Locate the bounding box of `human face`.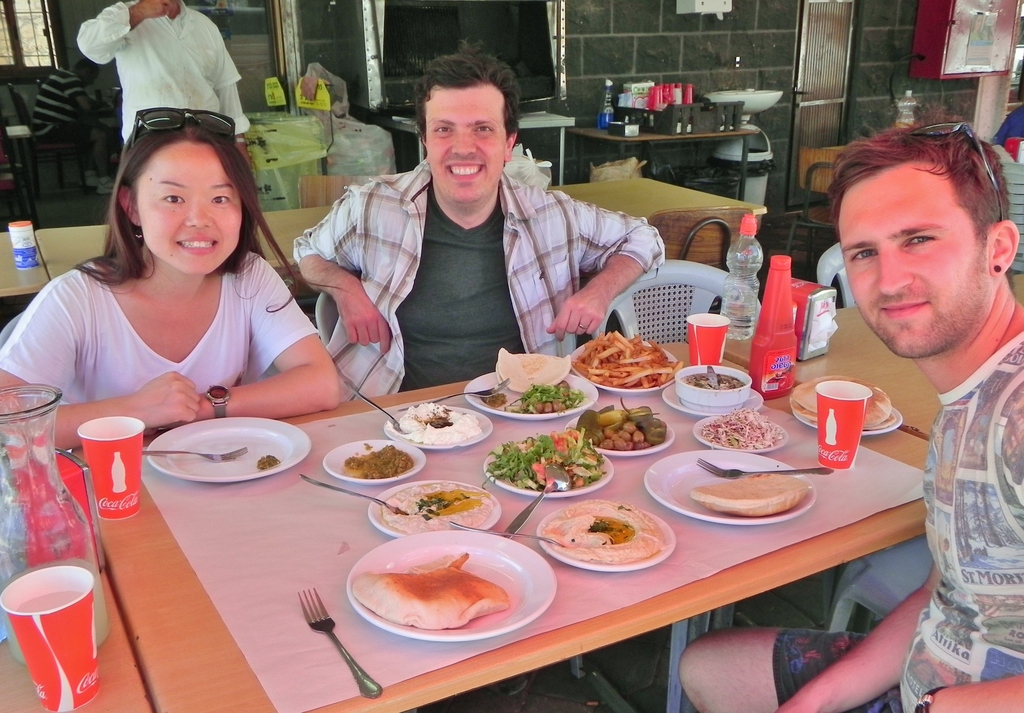
Bounding box: (133, 147, 241, 274).
